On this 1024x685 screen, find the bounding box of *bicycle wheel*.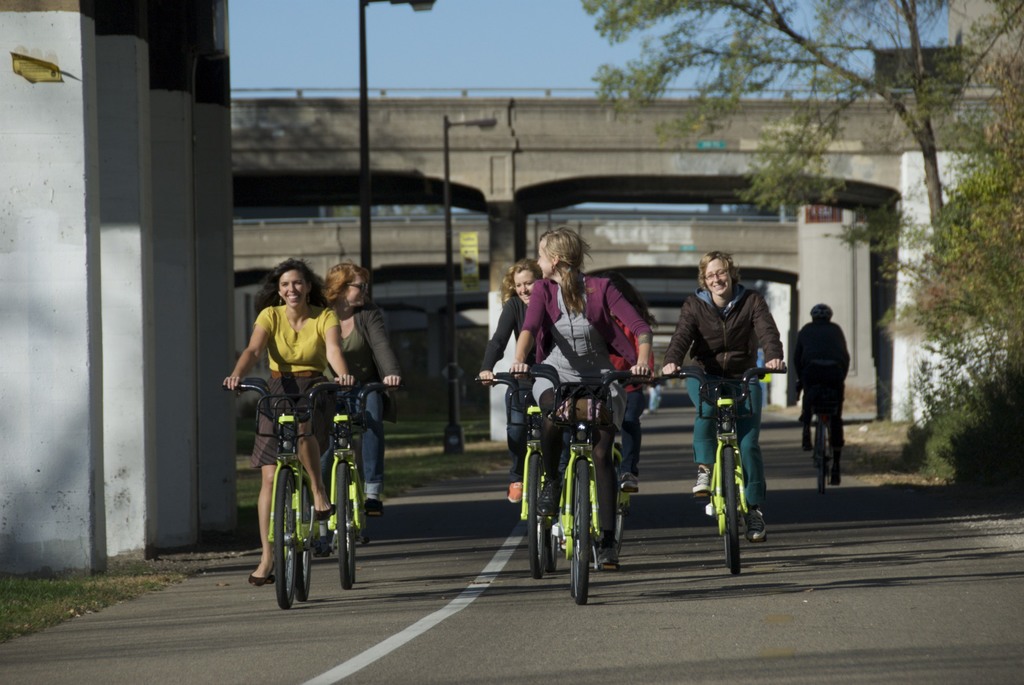
Bounding box: <region>547, 519, 563, 566</region>.
